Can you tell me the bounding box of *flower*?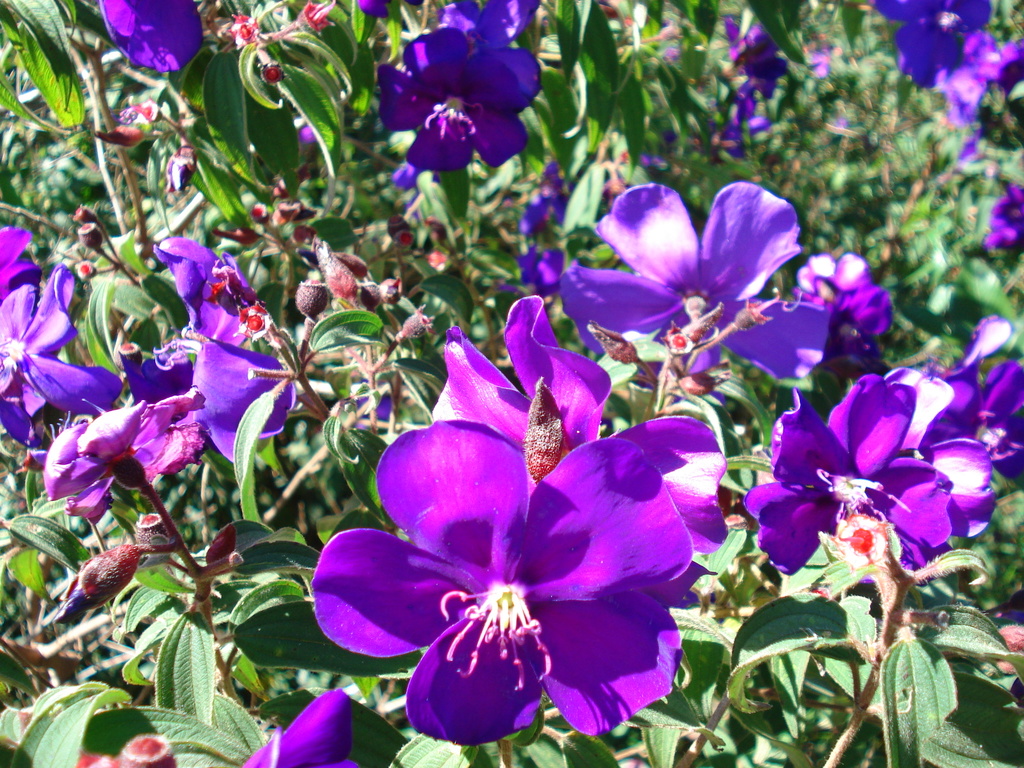
l=97, t=1, r=200, b=74.
